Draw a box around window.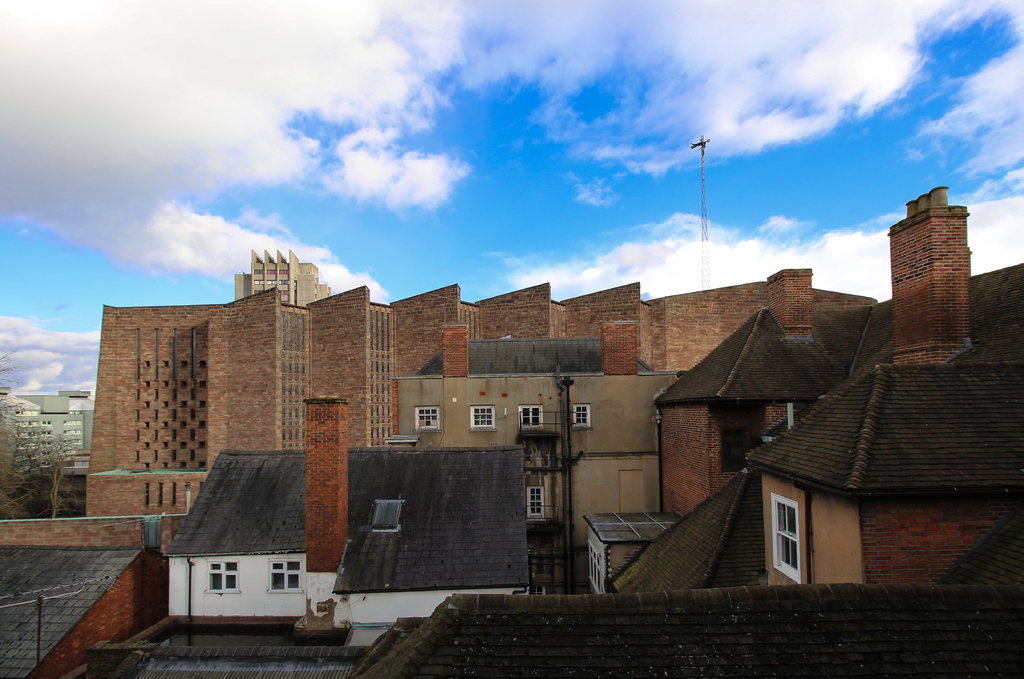
277 269 289 276.
